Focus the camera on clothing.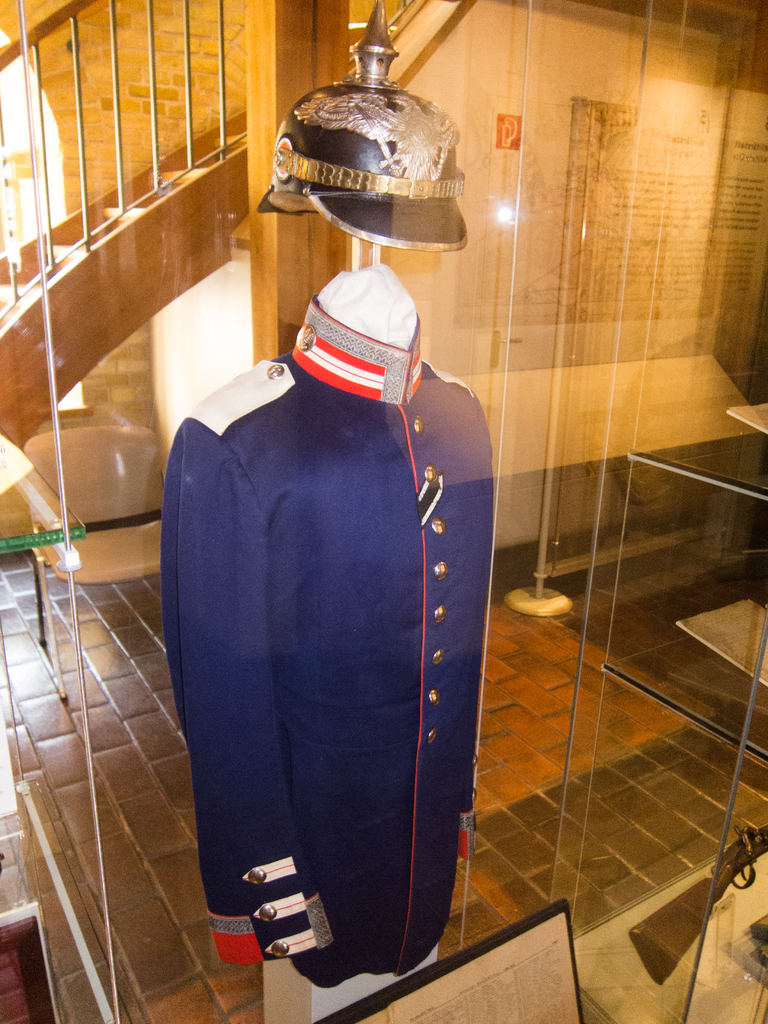
Focus region: <region>159, 266, 498, 1023</region>.
